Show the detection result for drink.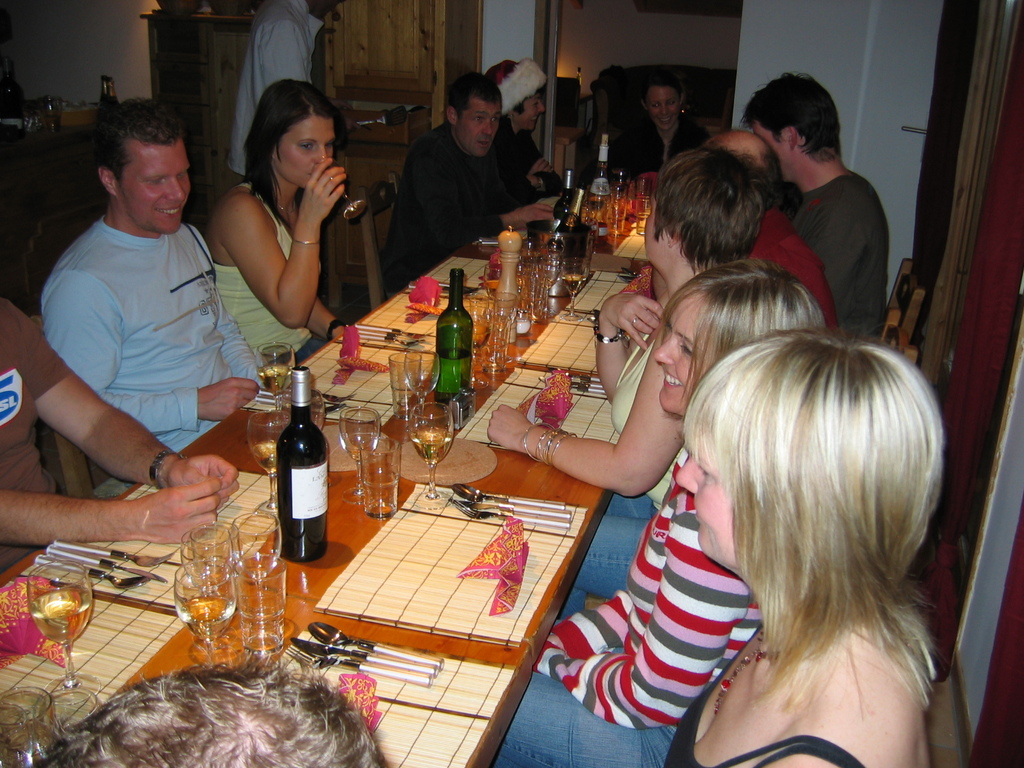
{"x1": 639, "y1": 218, "x2": 646, "y2": 233}.
